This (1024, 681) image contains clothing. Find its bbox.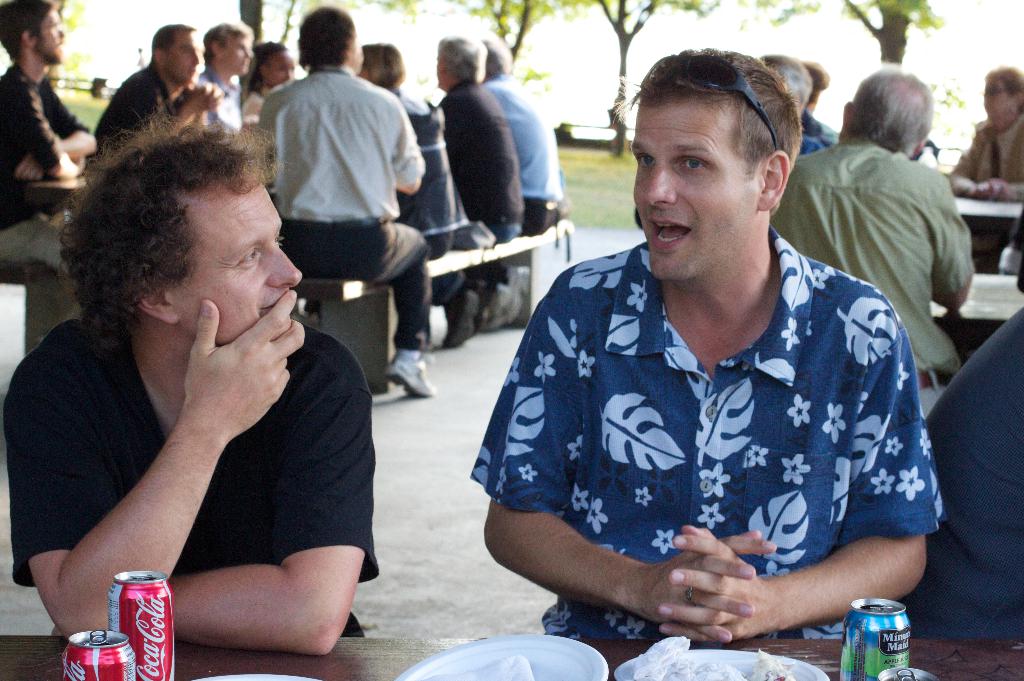
(x1=483, y1=67, x2=566, y2=236).
